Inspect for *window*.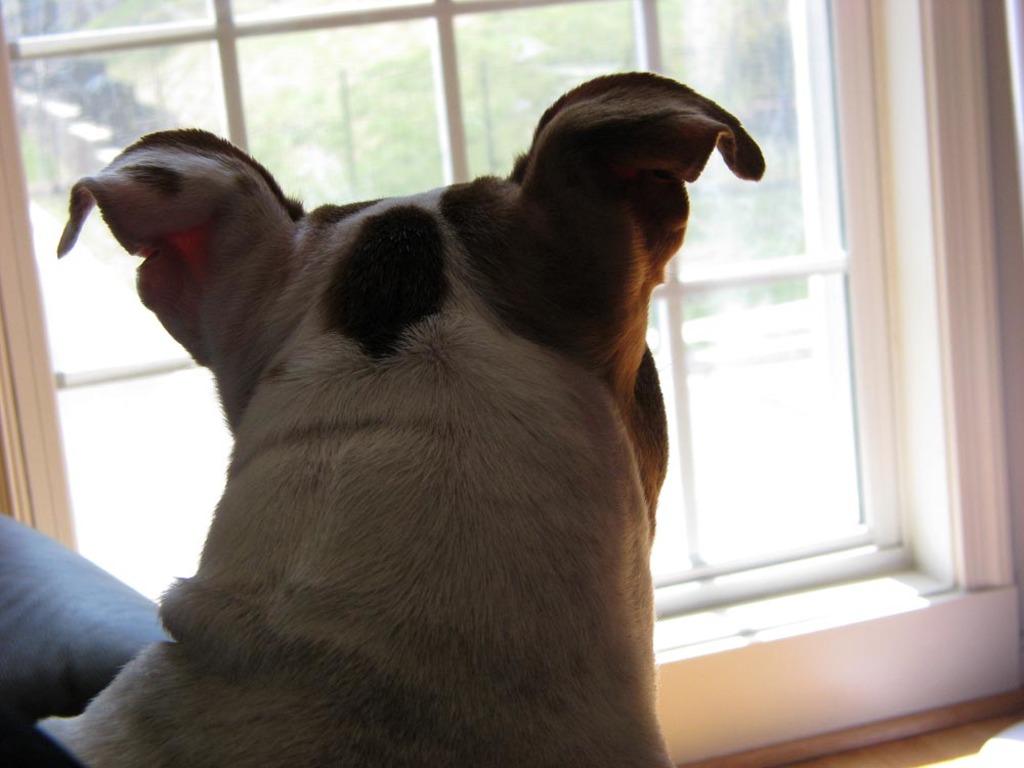
Inspection: region(0, 0, 913, 570).
